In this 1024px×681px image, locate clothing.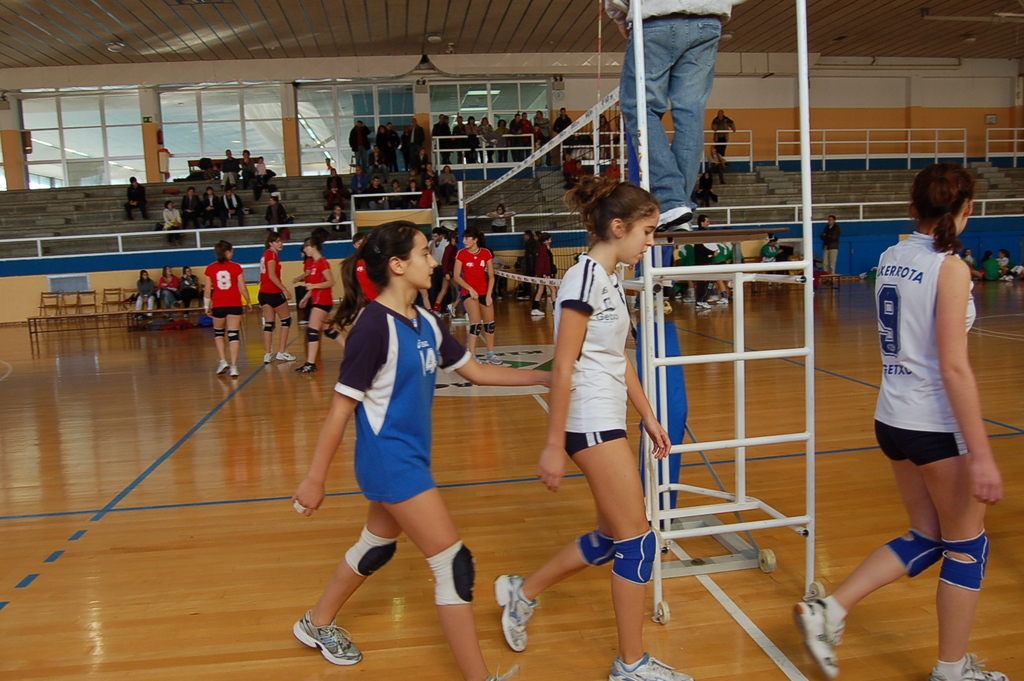
Bounding box: x1=705 y1=114 x2=730 y2=155.
